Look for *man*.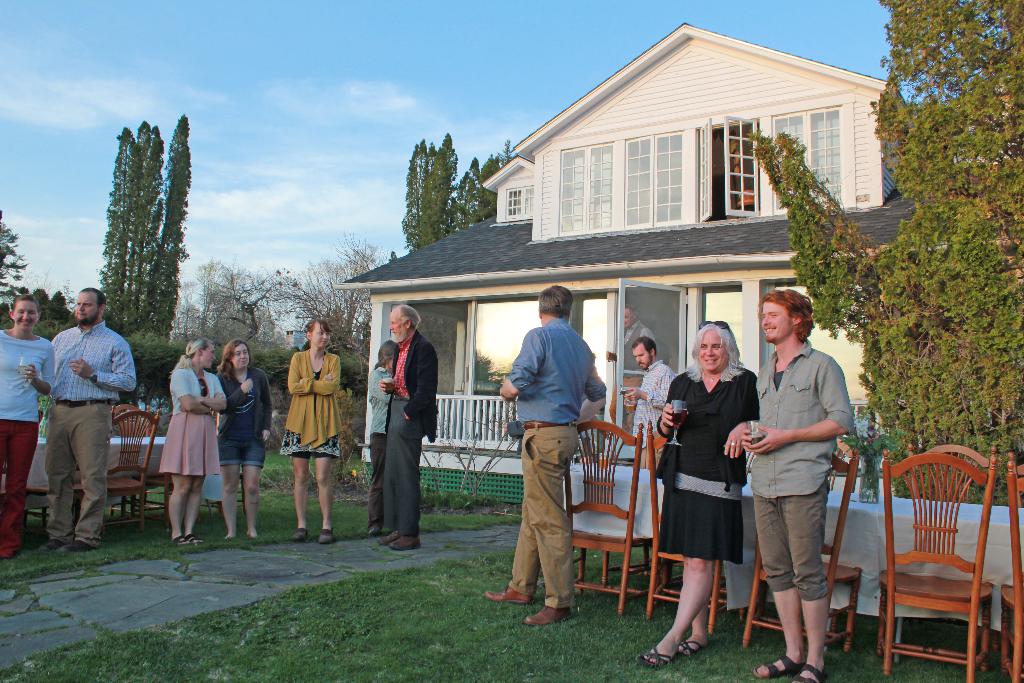
Found: select_region(612, 302, 673, 433).
